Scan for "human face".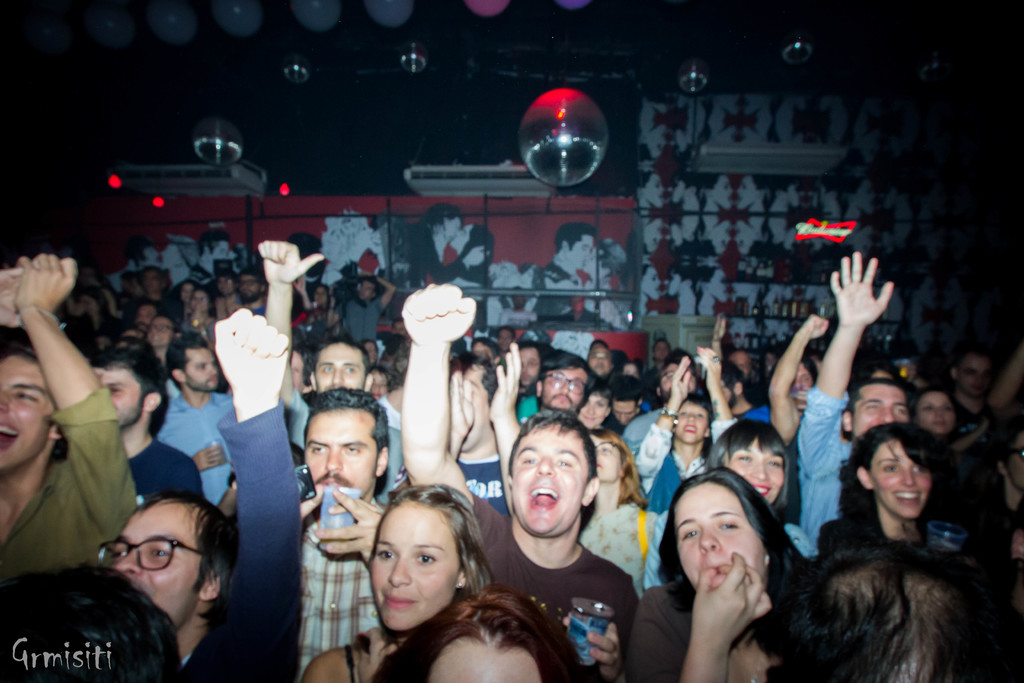
Scan result: BBox(667, 219, 685, 251).
